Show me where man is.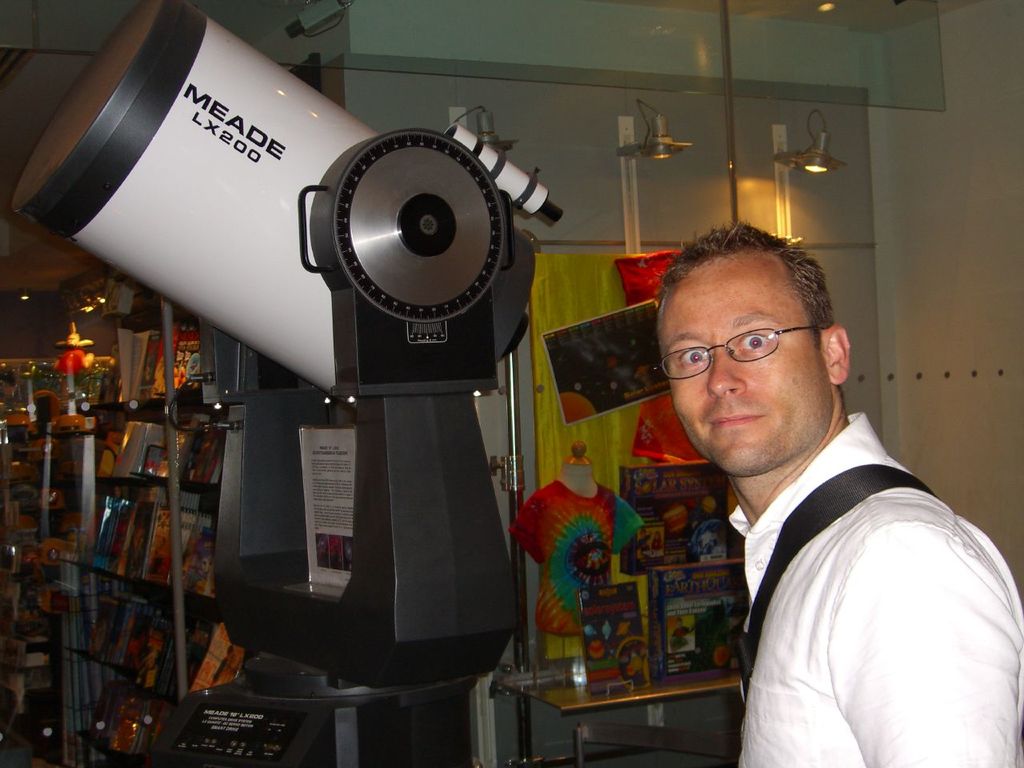
man is at bbox(619, 226, 1018, 767).
